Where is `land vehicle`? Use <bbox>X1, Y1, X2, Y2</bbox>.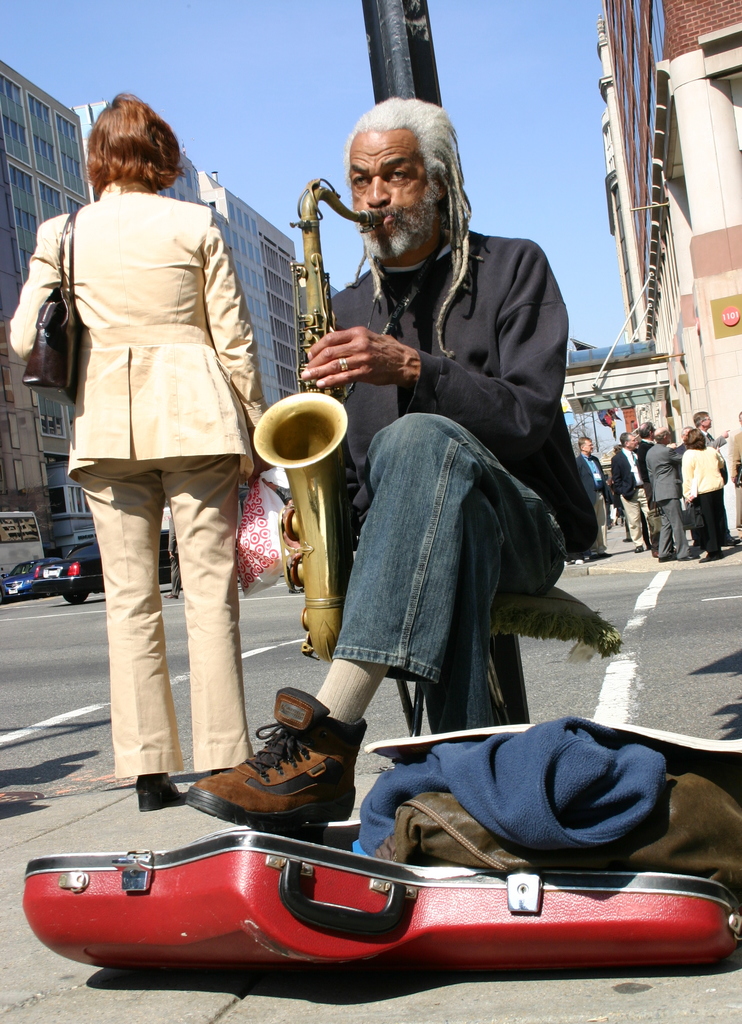
<bbox>0, 556, 48, 599</bbox>.
